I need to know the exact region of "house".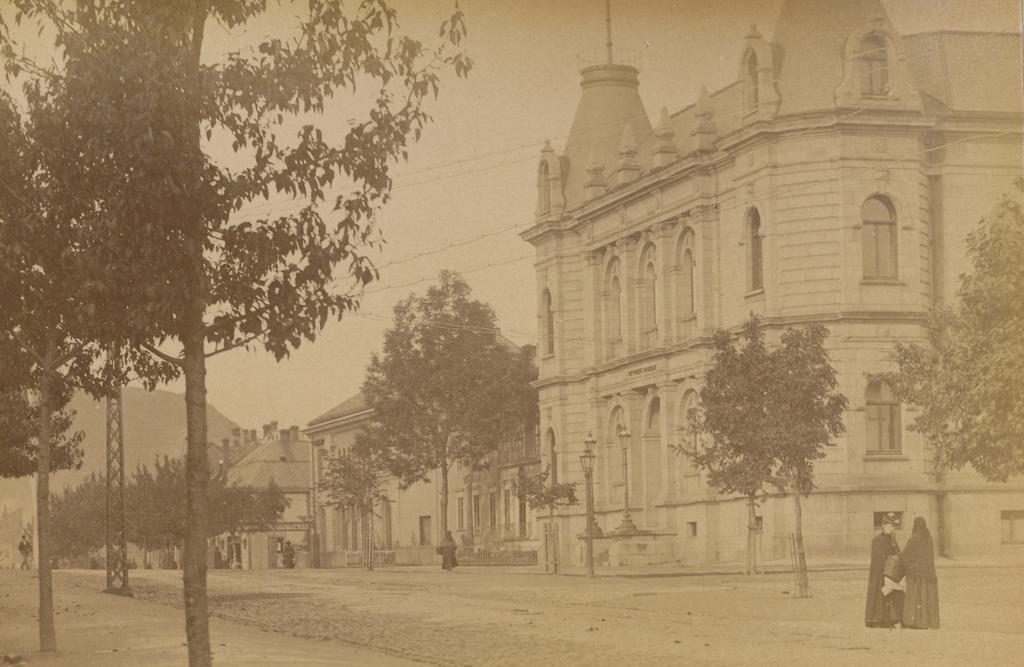
Region: [309,374,541,564].
